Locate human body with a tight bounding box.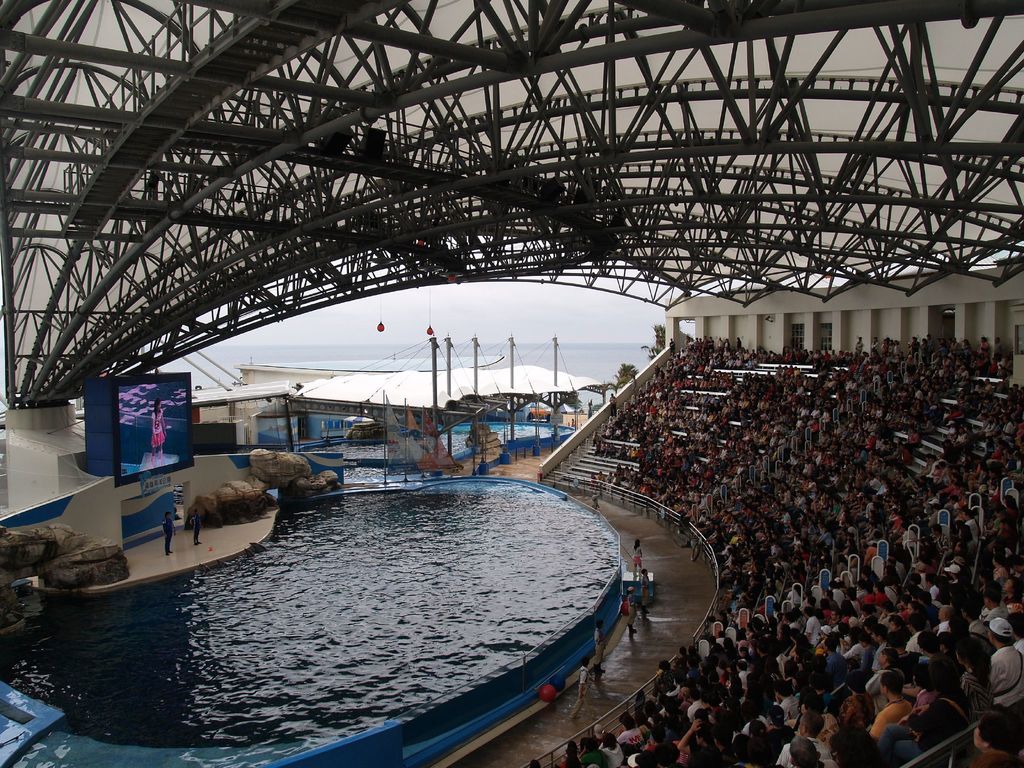
select_region(157, 508, 170, 559).
